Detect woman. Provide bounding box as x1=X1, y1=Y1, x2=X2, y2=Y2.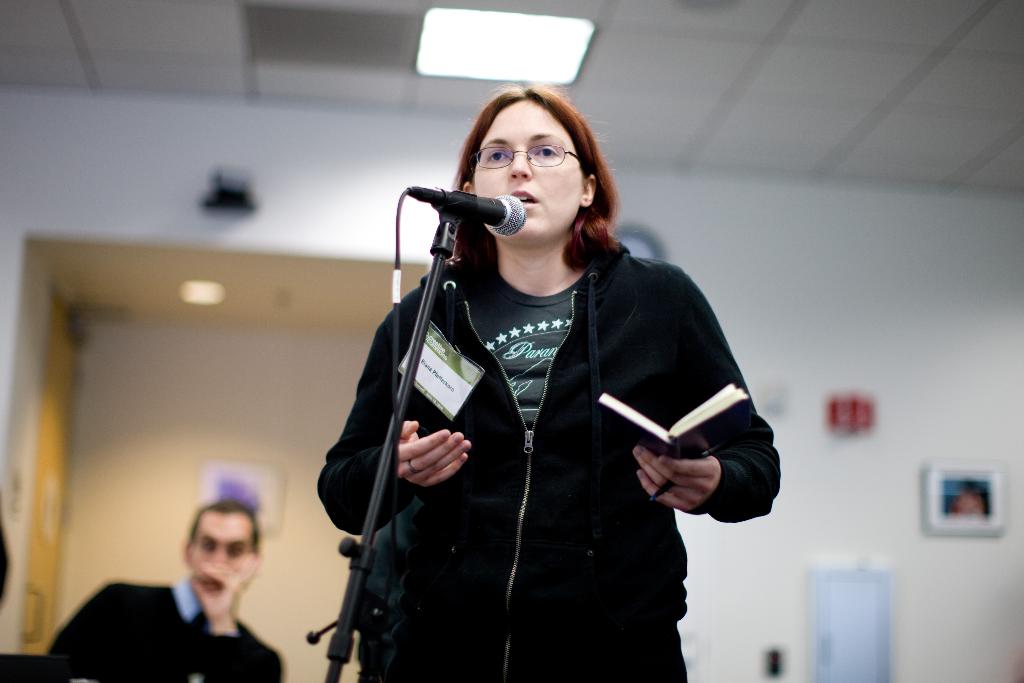
x1=301, y1=72, x2=741, y2=682.
